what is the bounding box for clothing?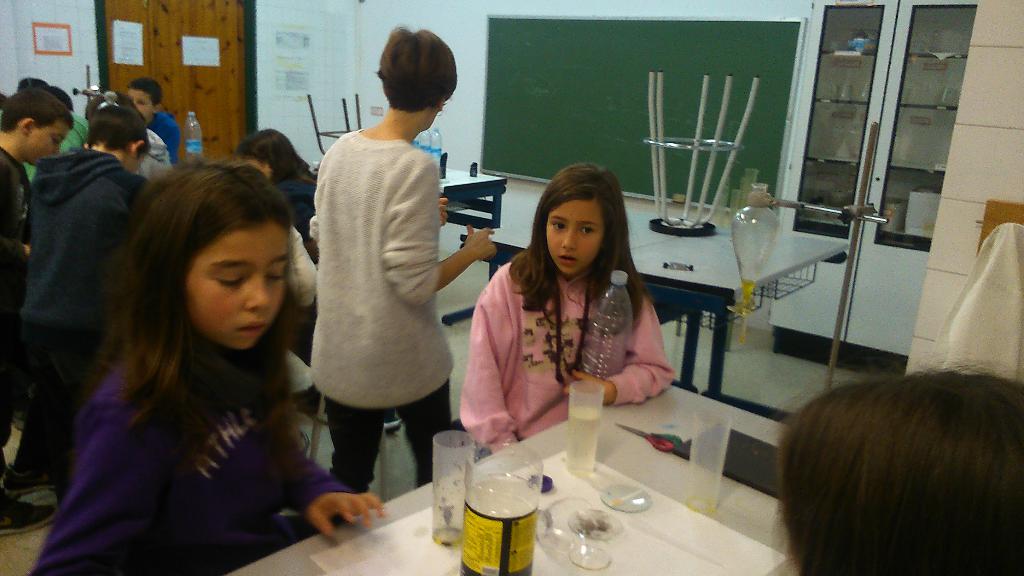
302,124,443,510.
